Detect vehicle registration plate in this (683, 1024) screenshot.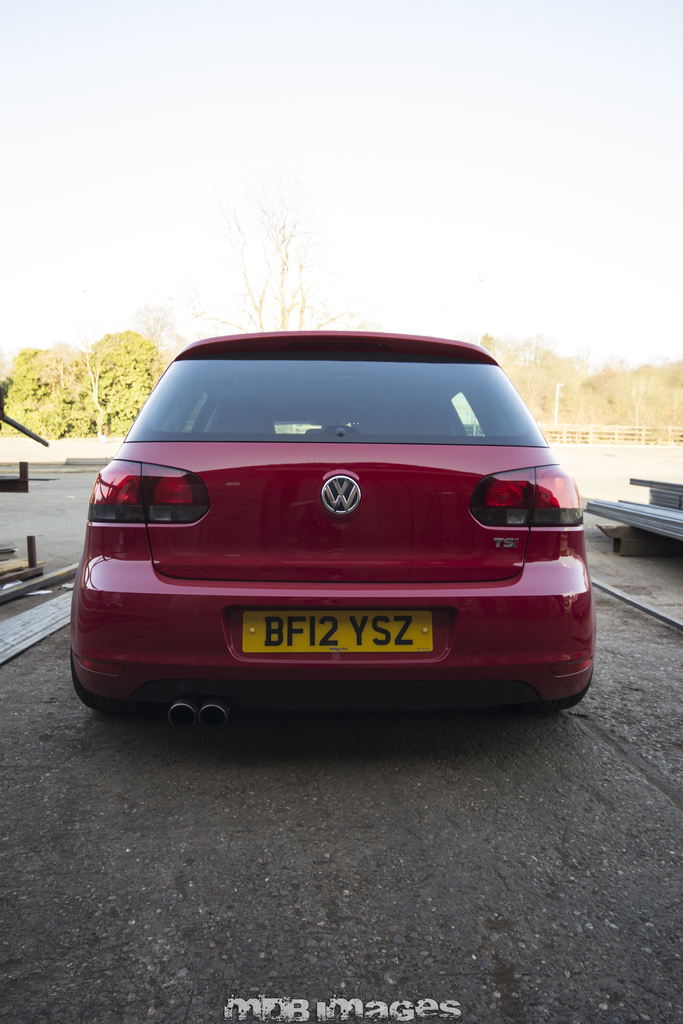
Detection: (238, 607, 435, 654).
